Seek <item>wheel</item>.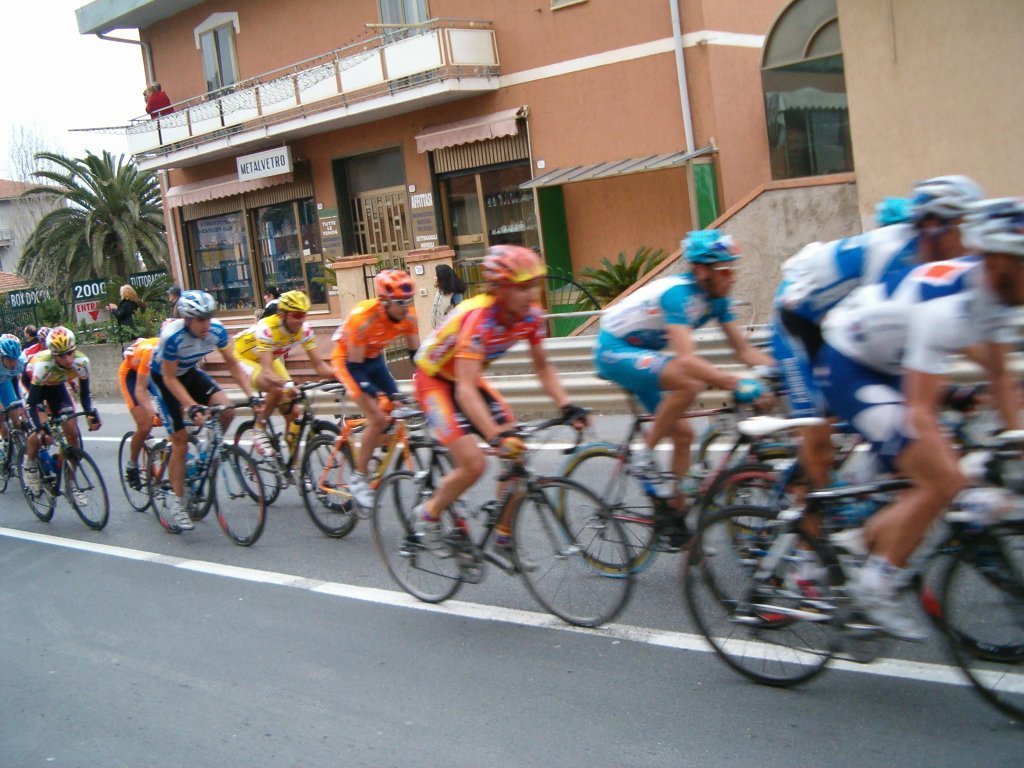
<bbox>505, 477, 633, 629</bbox>.
